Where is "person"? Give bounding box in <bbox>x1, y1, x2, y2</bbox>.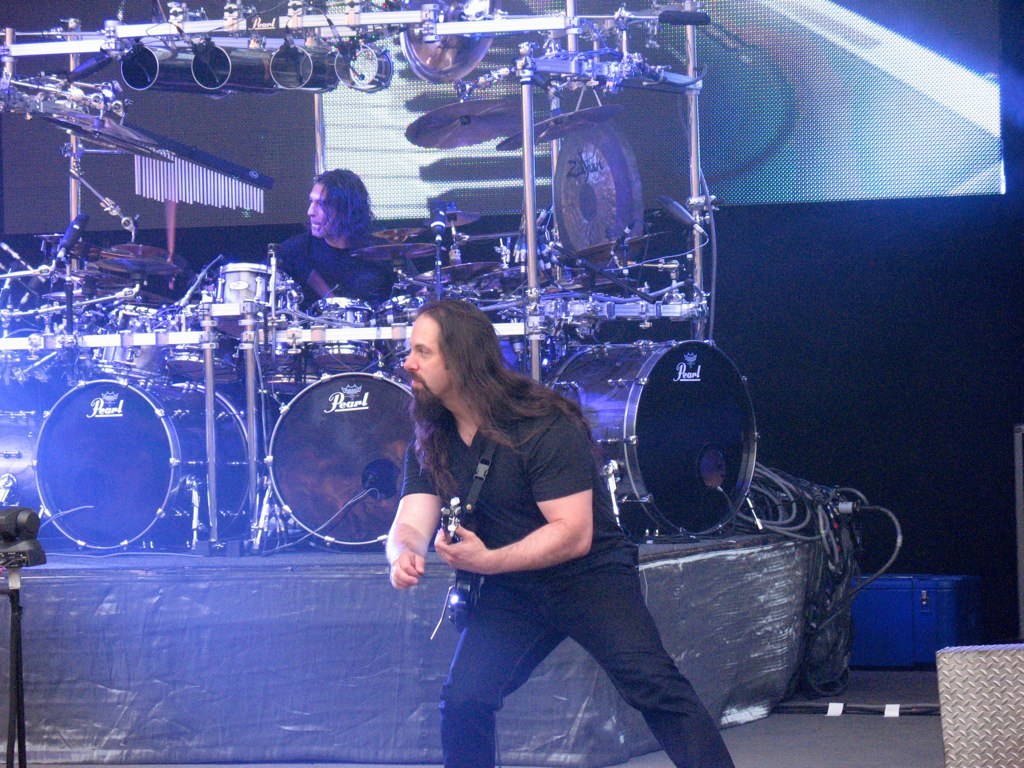
<bbox>259, 167, 418, 299</bbox>.
